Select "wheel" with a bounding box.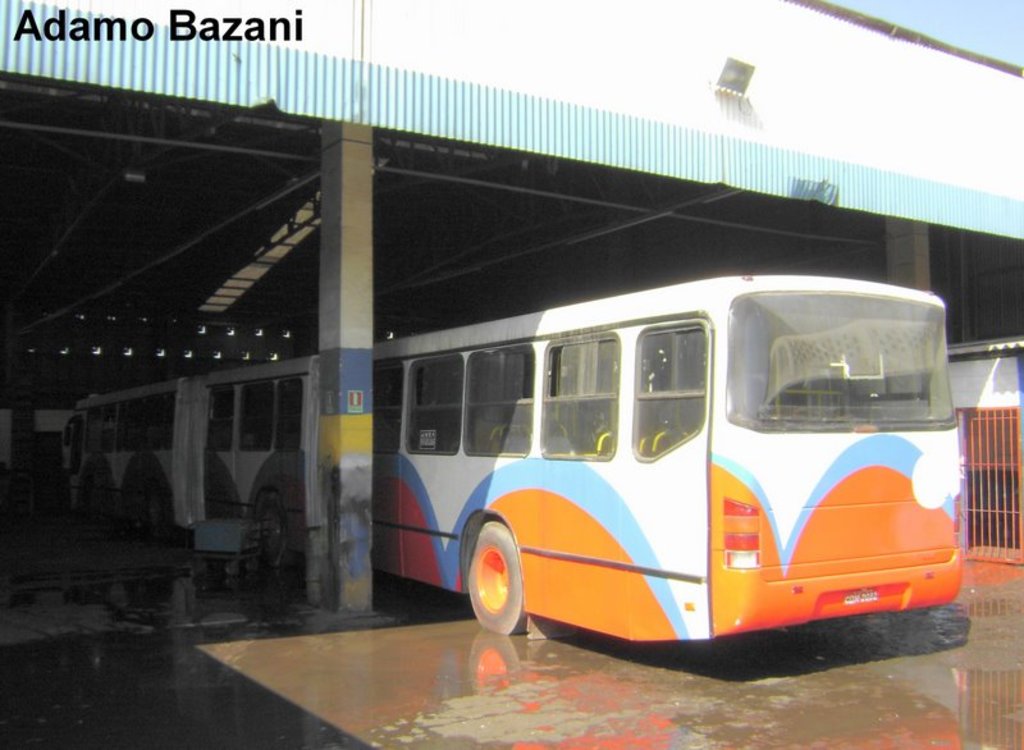
[462, 513, 540, 657].
